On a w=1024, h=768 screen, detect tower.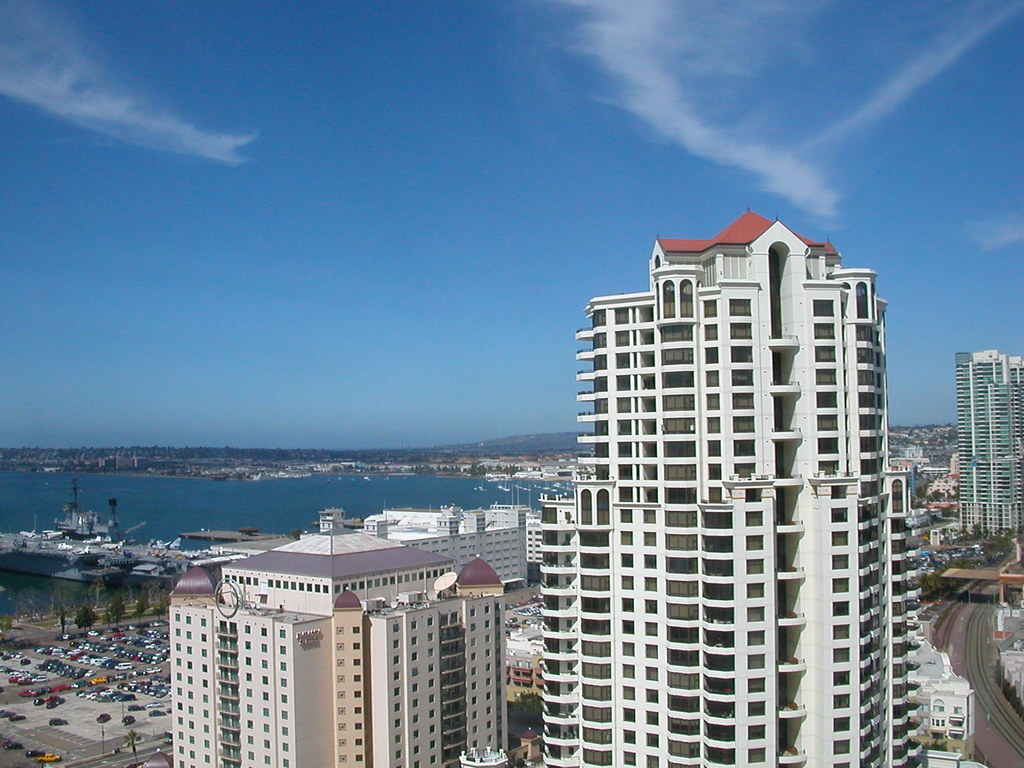
select_region(159, 514, 507, 767).
